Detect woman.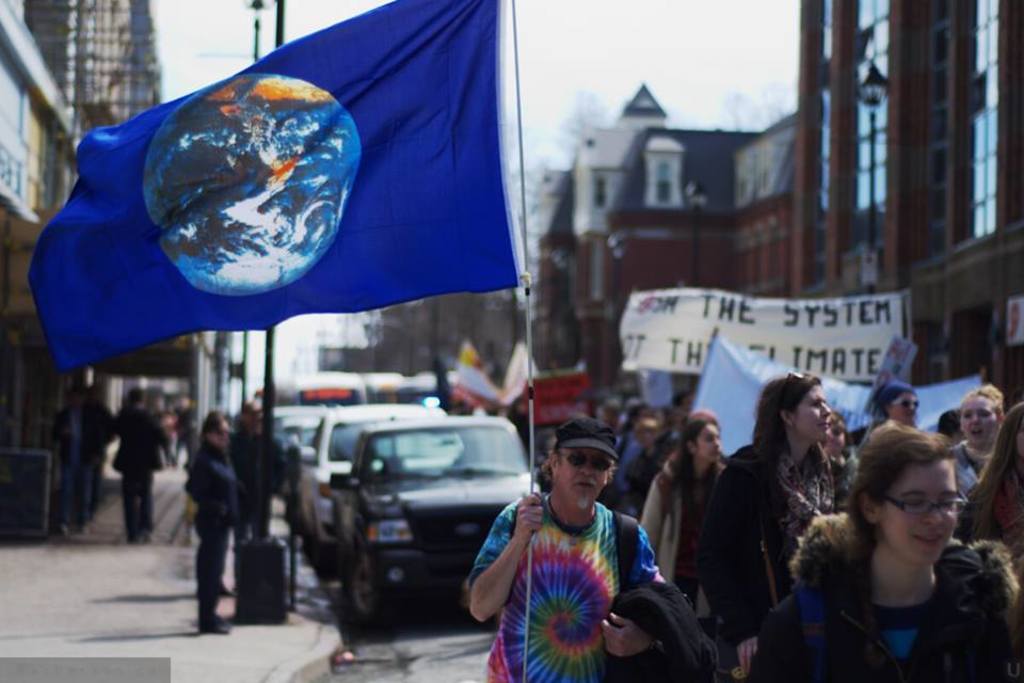
Detected at 848,379,922,457.
